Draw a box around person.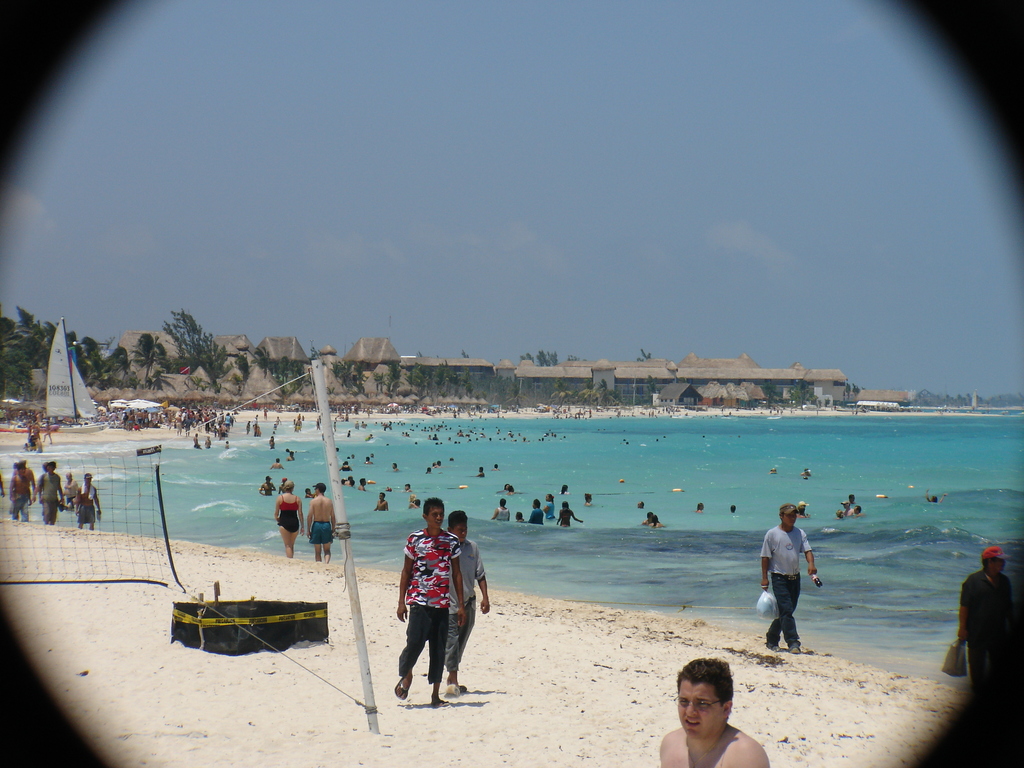
box=[13, 459, 33, 516].
